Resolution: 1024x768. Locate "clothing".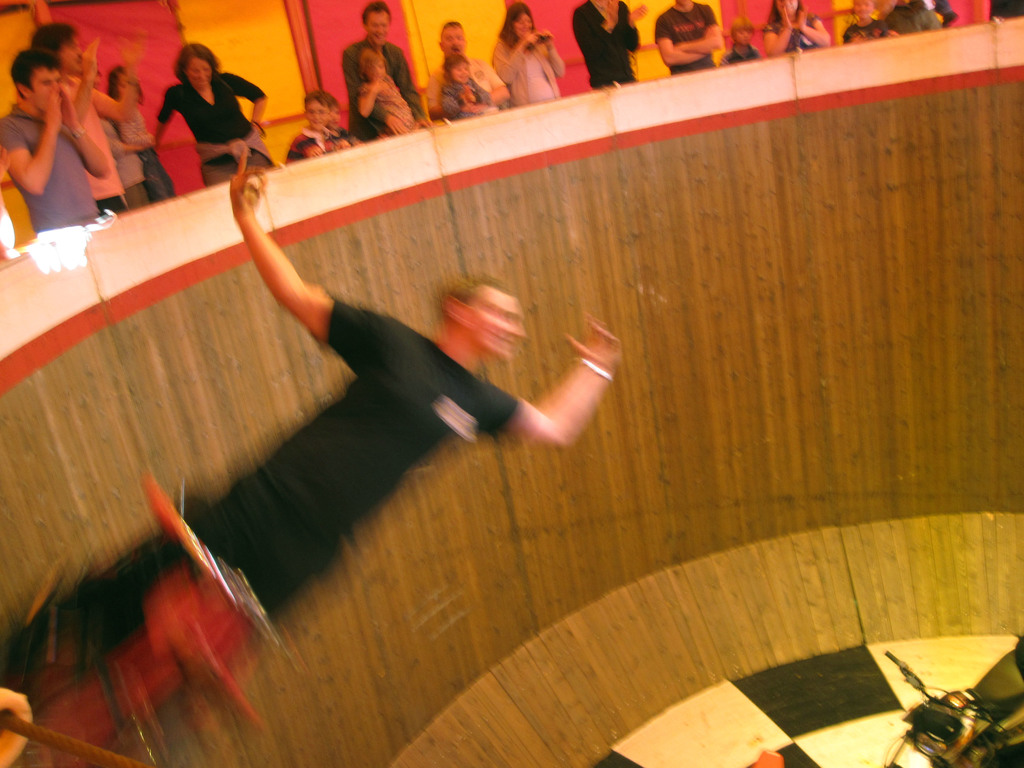
locate(344, 36, 427, 129).
